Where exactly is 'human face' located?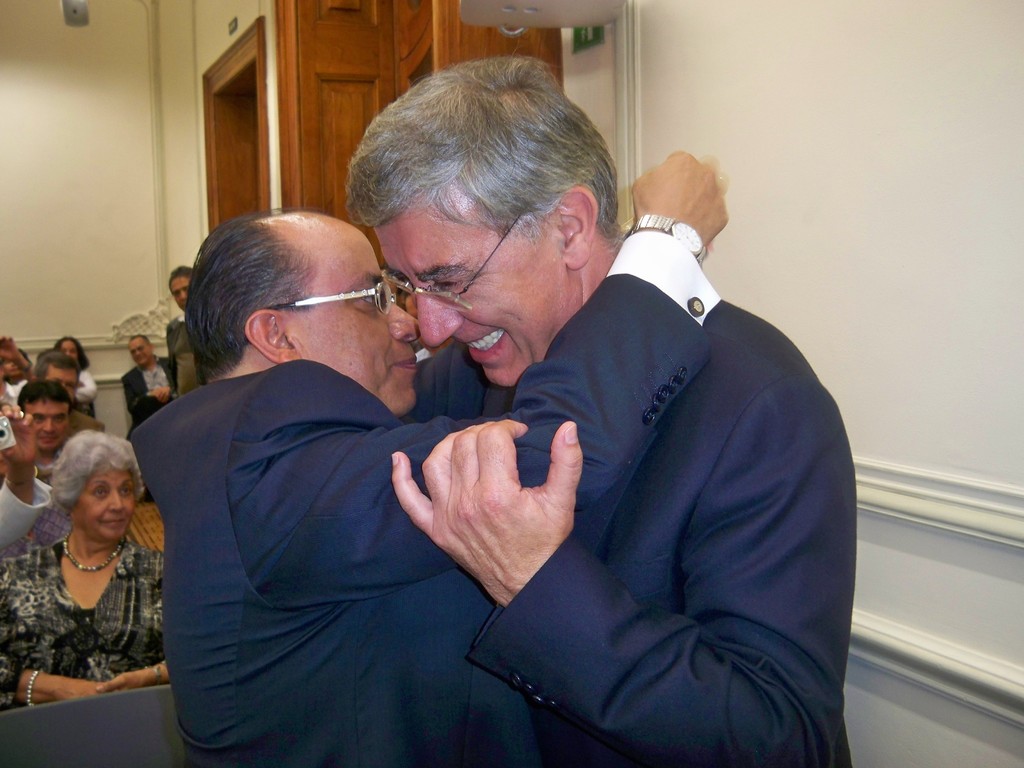
Its bounding box is x1=24 y1=396 x2=71 y2=452.
